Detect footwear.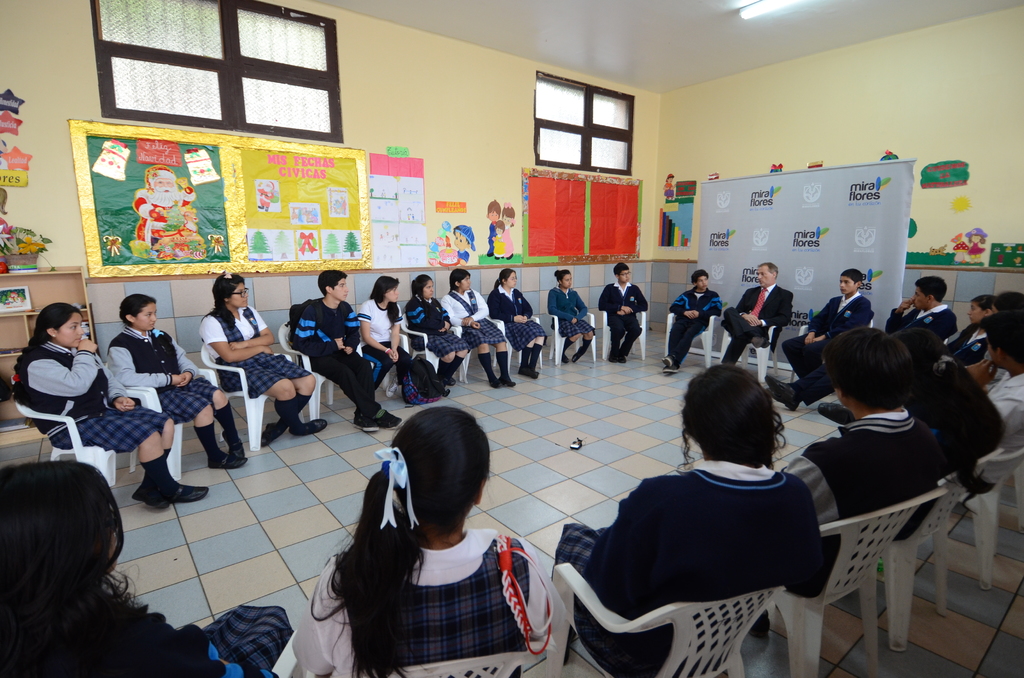
Detected at x1=609 y1=350 x2=616 y2=362.
